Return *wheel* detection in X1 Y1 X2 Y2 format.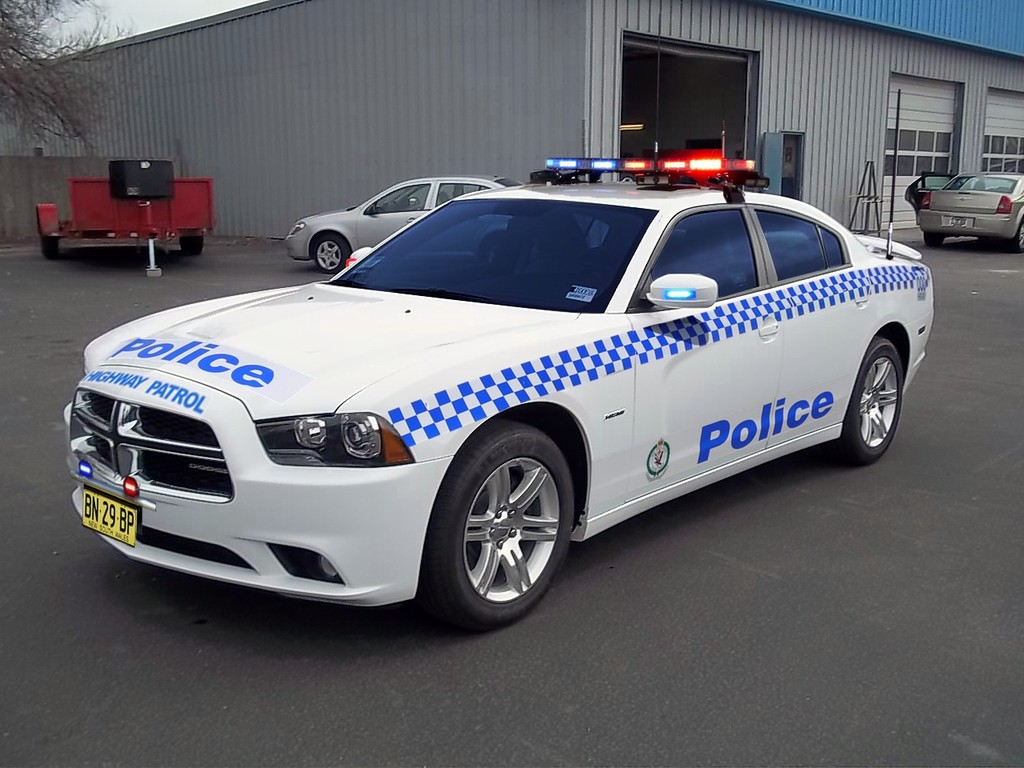
410 416 586 626.
